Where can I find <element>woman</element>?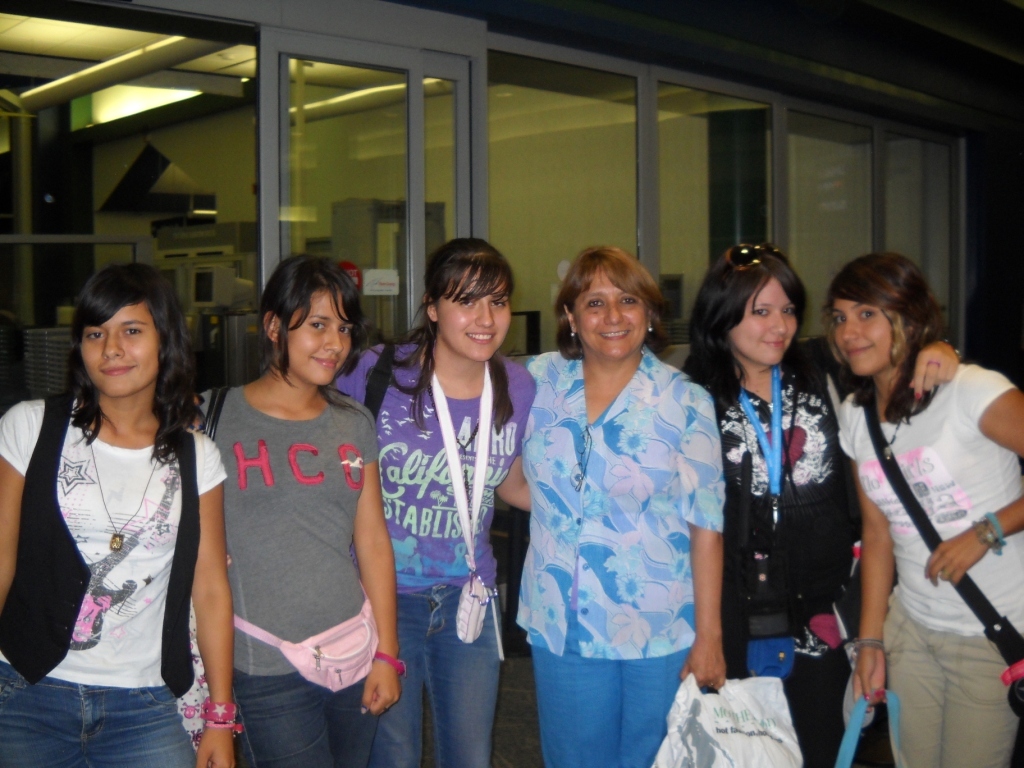
You can find it at bbox=[678, 233, 961, 767].
